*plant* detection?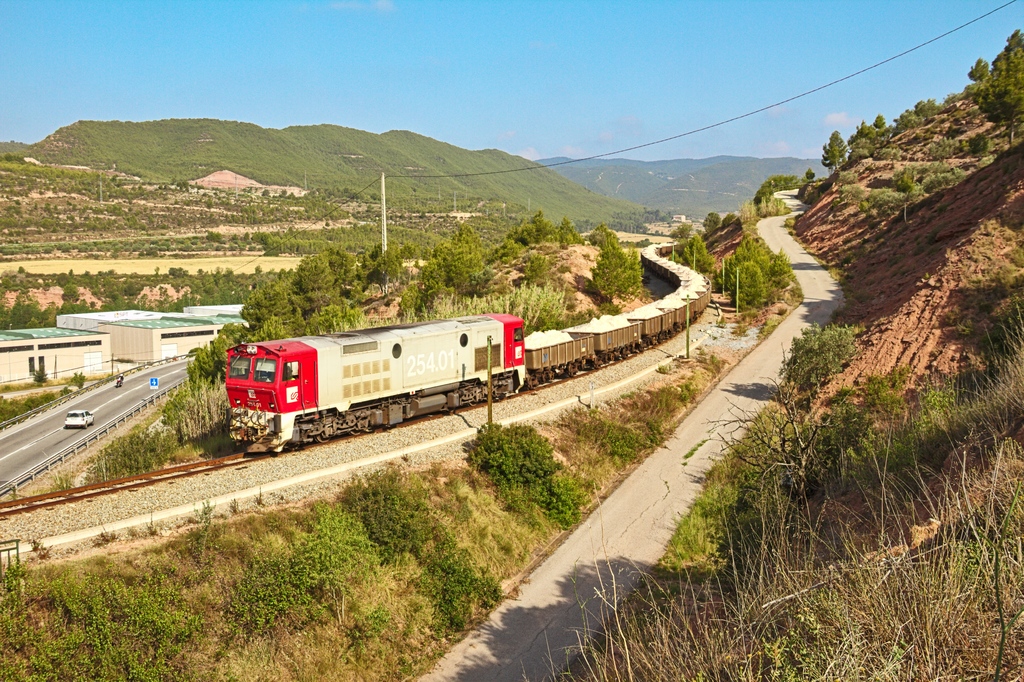
l=694, t=343, r=723, b=377
